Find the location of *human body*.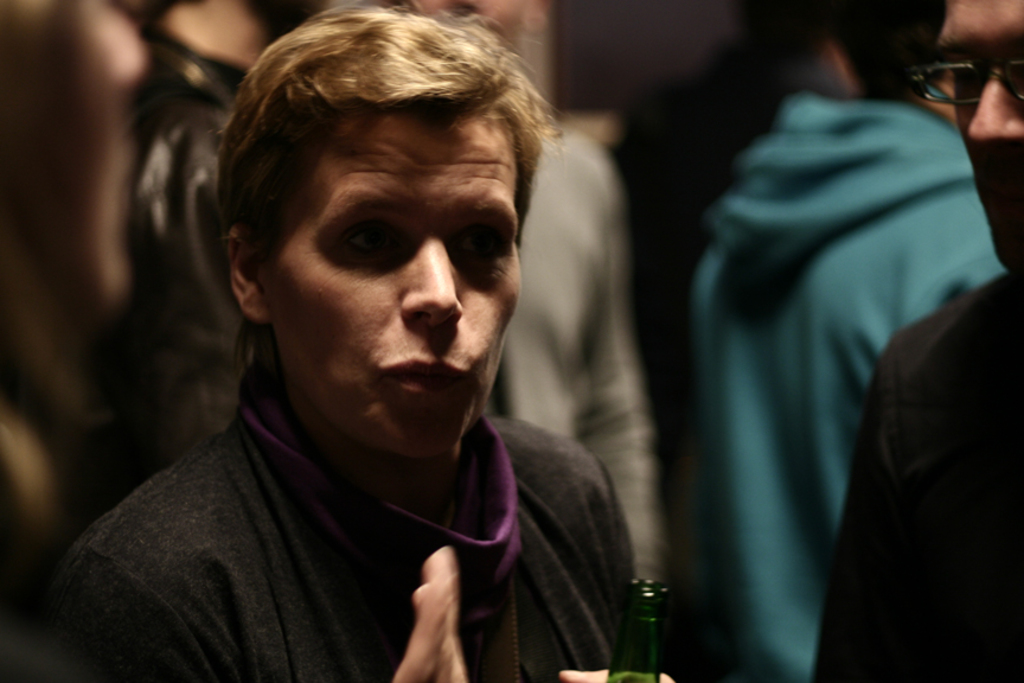
Location: BBox(805, 268, 1023, 682).
